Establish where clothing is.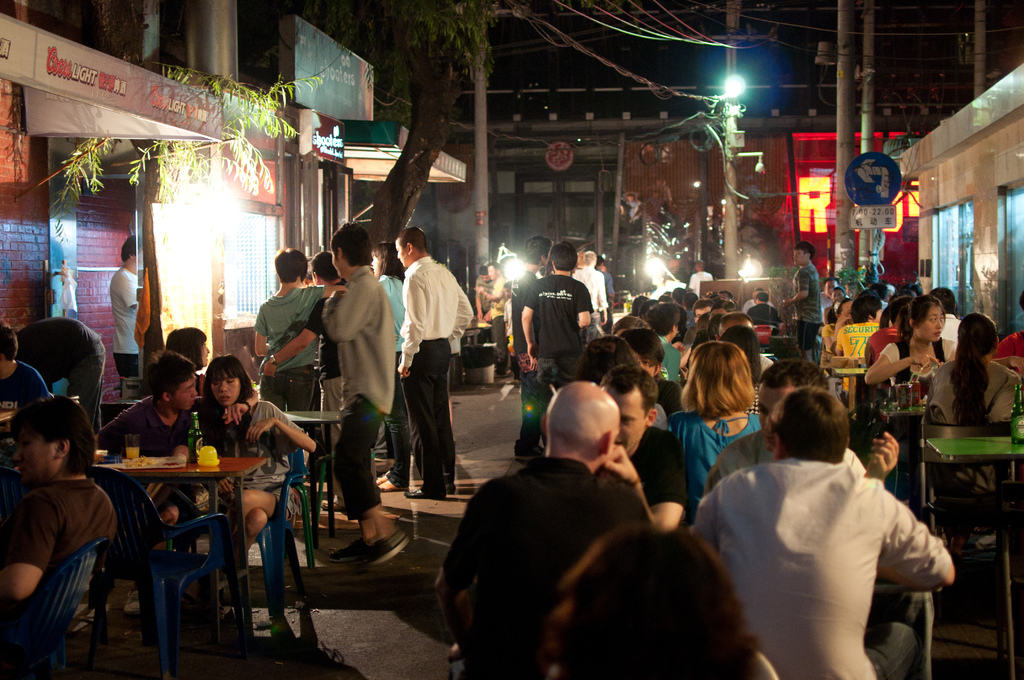
Established at detection(329, 260, 374, 521).
